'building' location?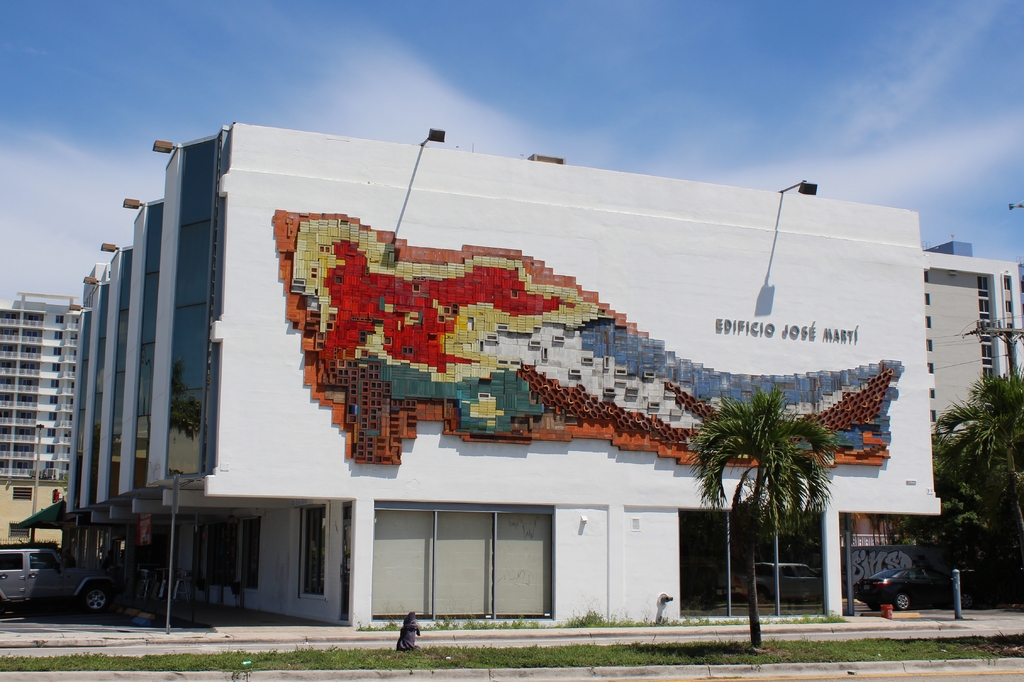
<region>0, 293, 87, 486</region>
